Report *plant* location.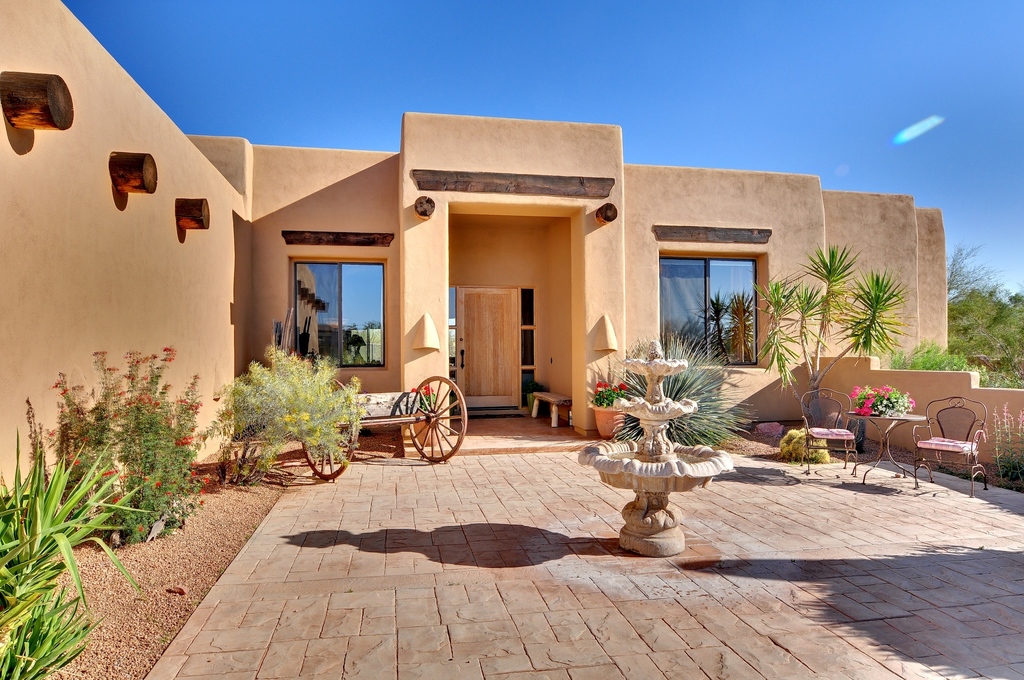
Report: (left=595, top=376, right=636, bottom=440).
